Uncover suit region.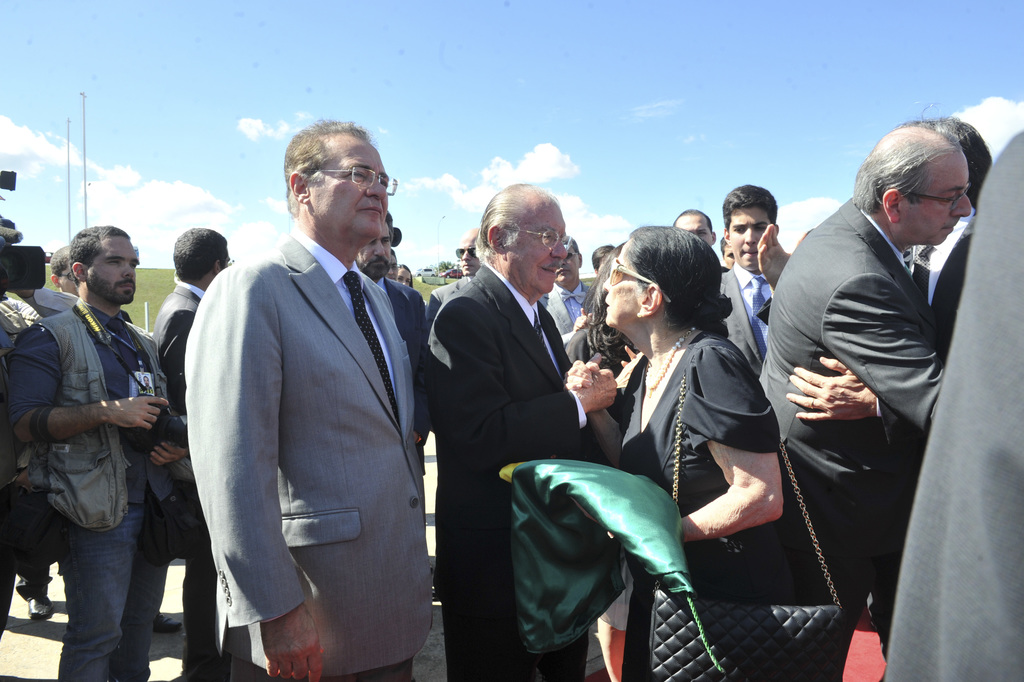
Uncovered: <region>430, 253, 586, 681</region>.
